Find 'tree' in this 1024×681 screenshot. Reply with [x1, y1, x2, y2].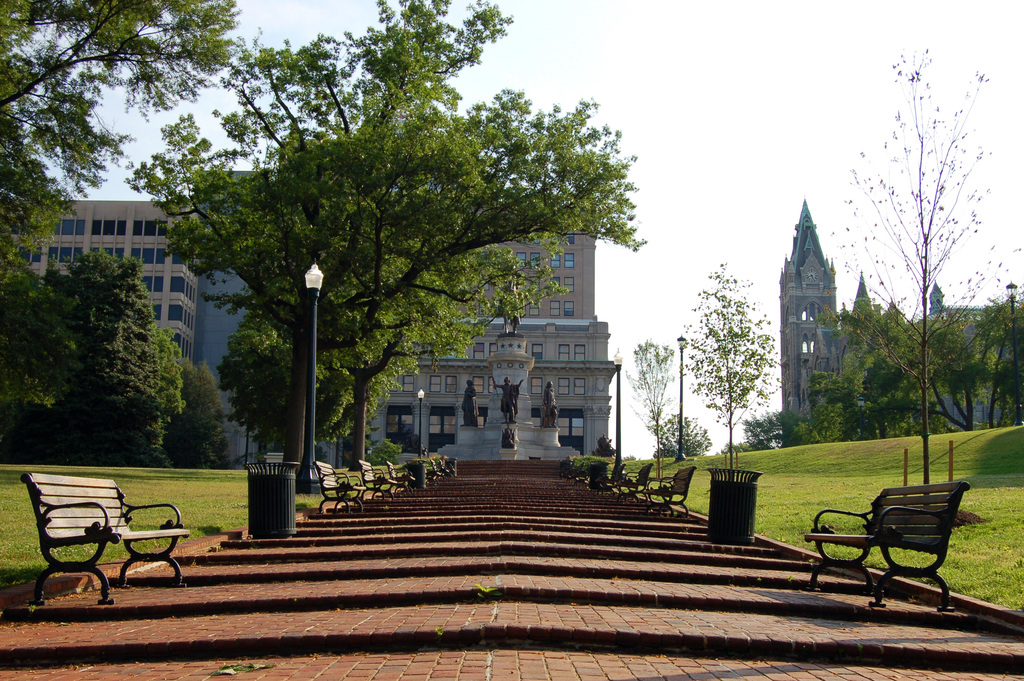
[2, 0, 250, 343].
